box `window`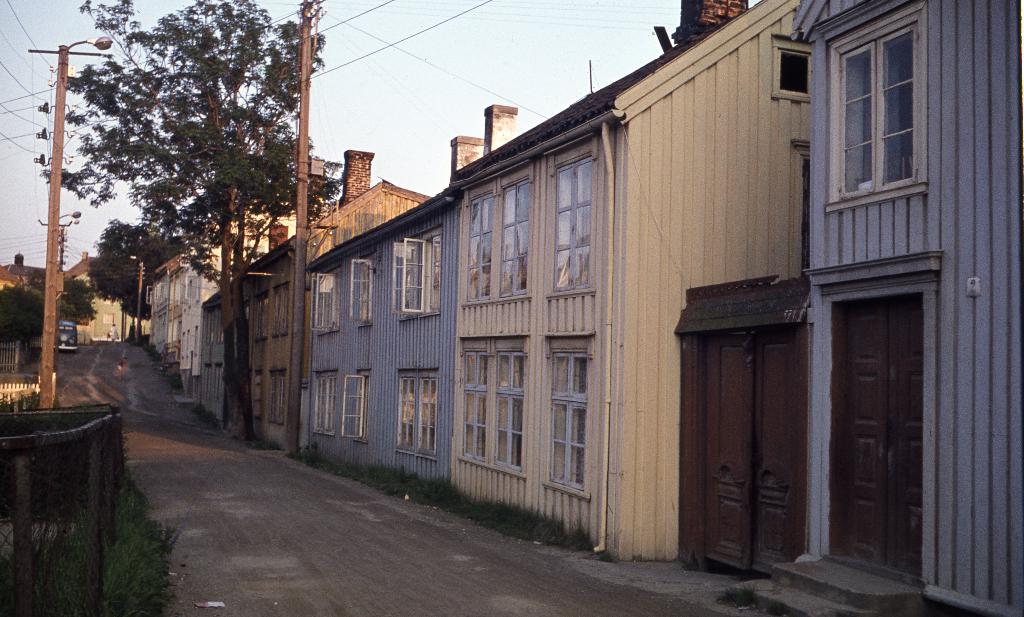
[266,372,295,424]
